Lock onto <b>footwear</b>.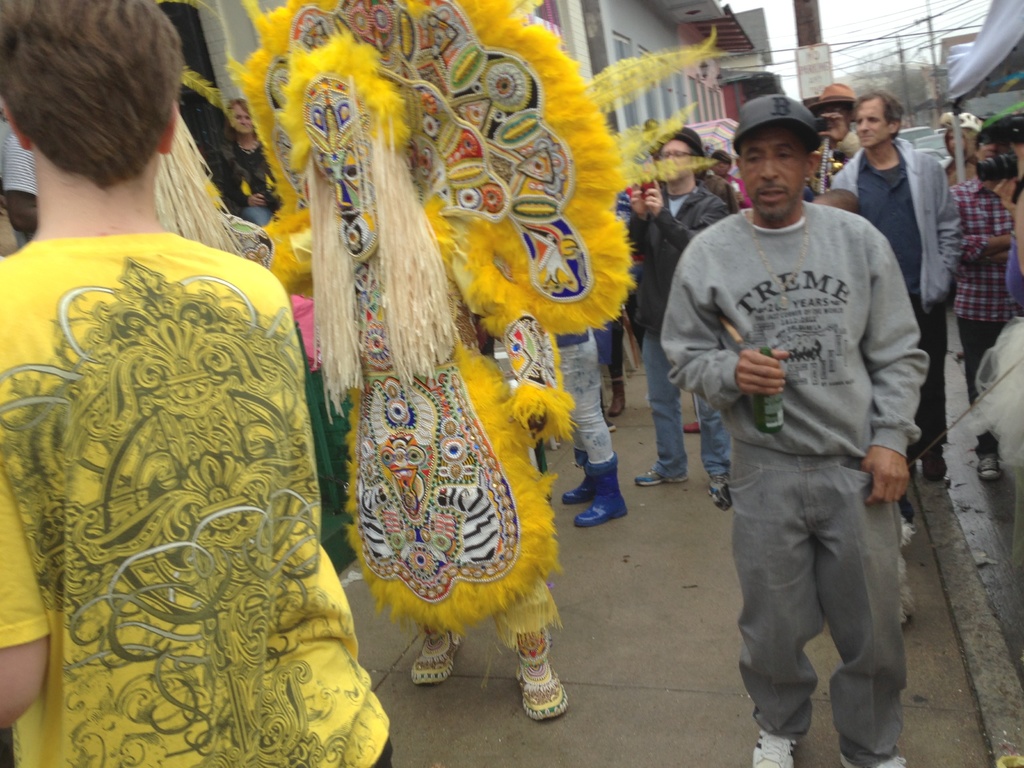
Locked: x1=554, y1=447, x2=597, y2=508.
